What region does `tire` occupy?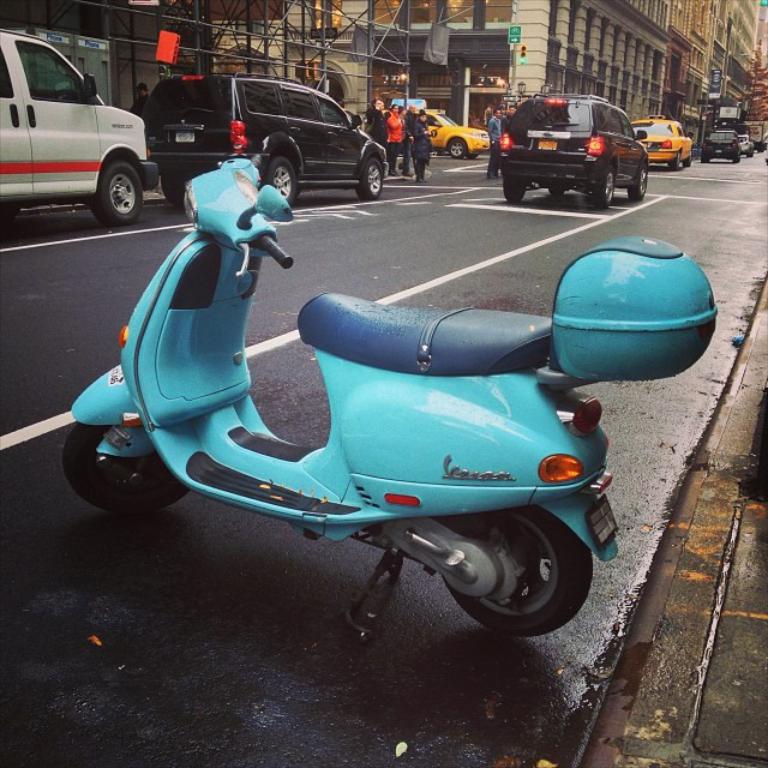
592, 167, 614, 210.
